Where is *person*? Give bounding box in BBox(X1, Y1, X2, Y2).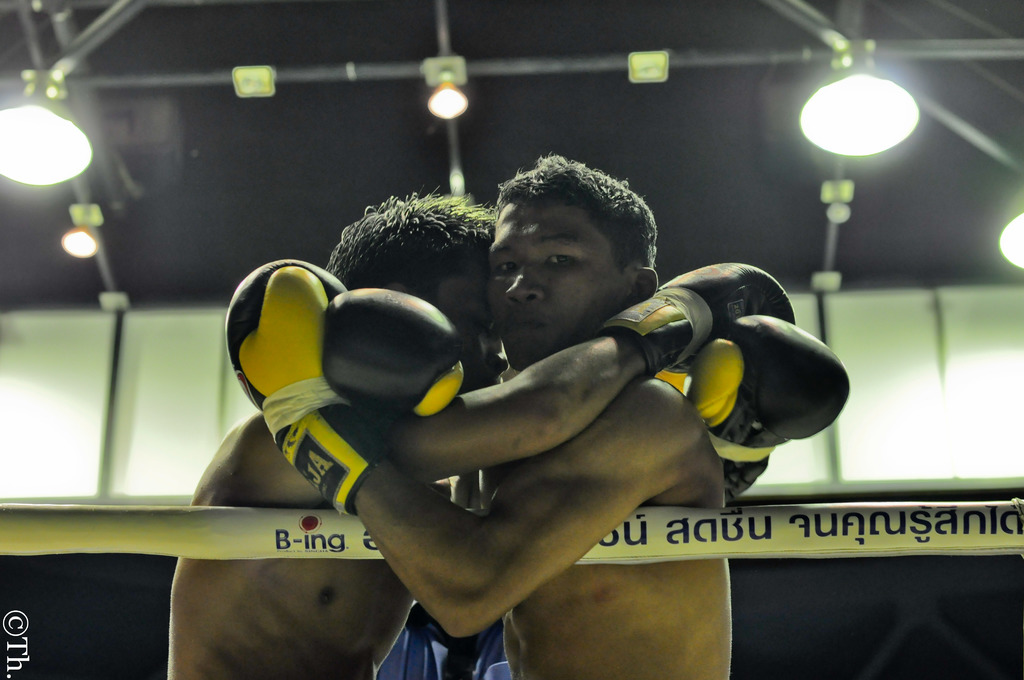
BBox(164, 182, 850, 679).
